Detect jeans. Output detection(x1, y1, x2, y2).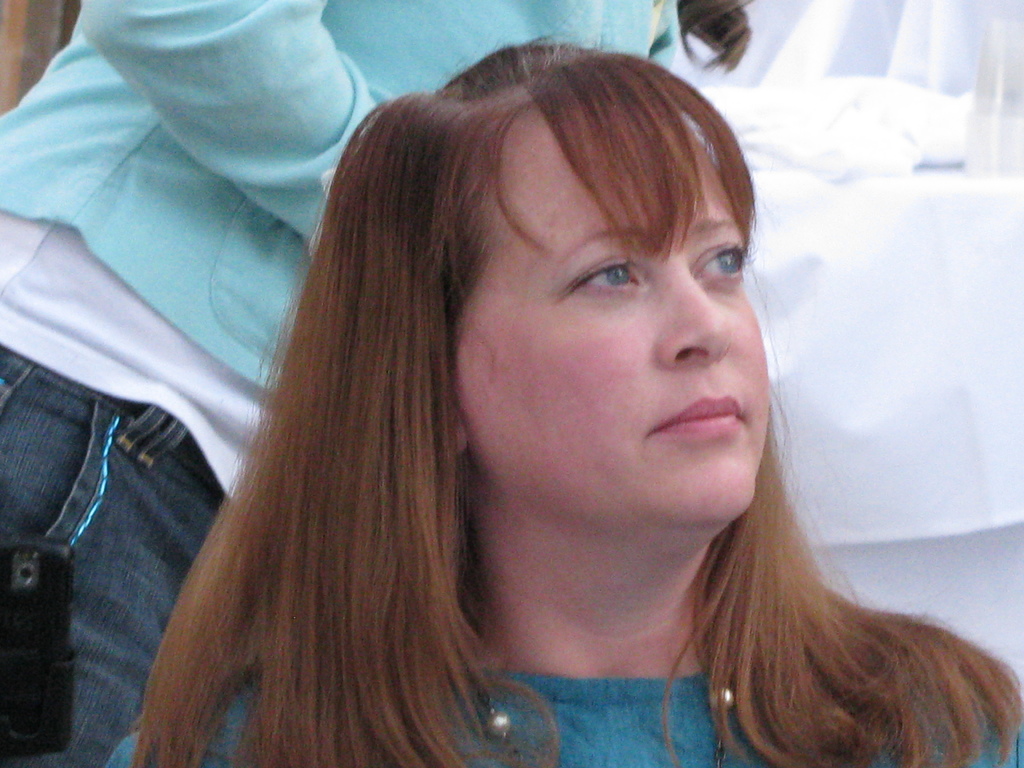
detection(0, 344, 223, 767).
